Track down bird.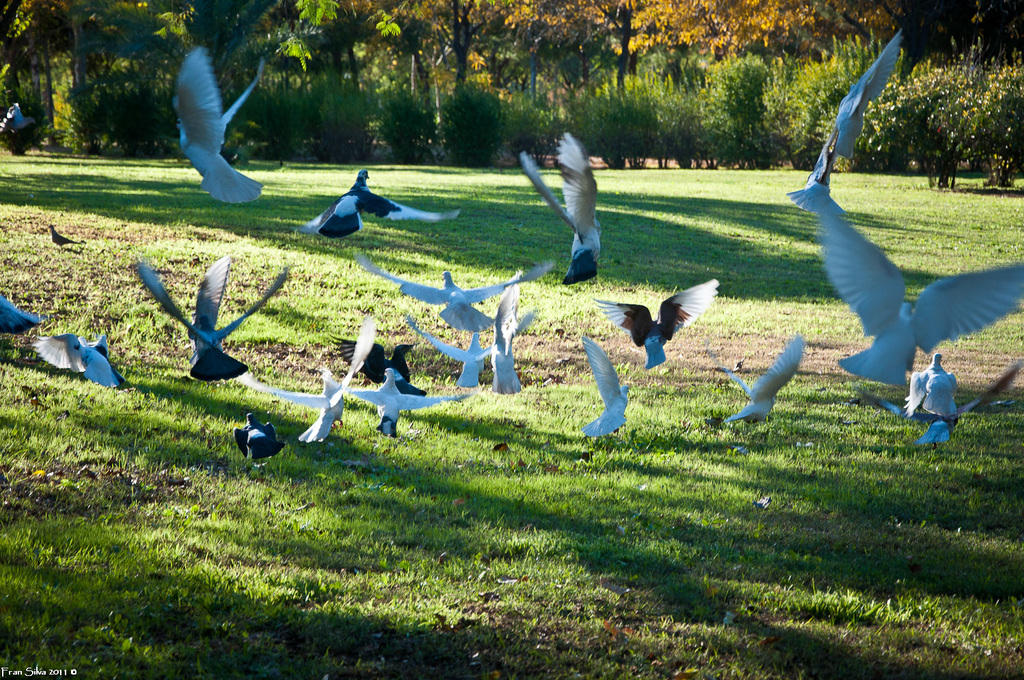
Tracked to bbox=(903, 346, 961, 413).
